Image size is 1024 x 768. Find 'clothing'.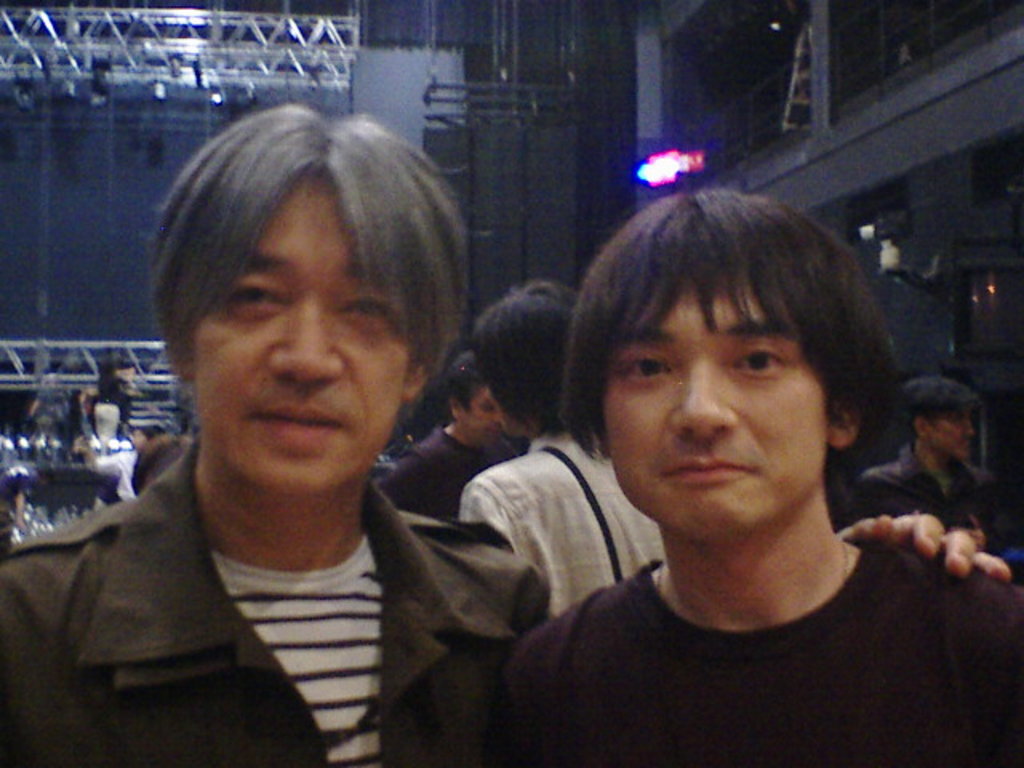
<region>368, 419, 525, 528</region>.
